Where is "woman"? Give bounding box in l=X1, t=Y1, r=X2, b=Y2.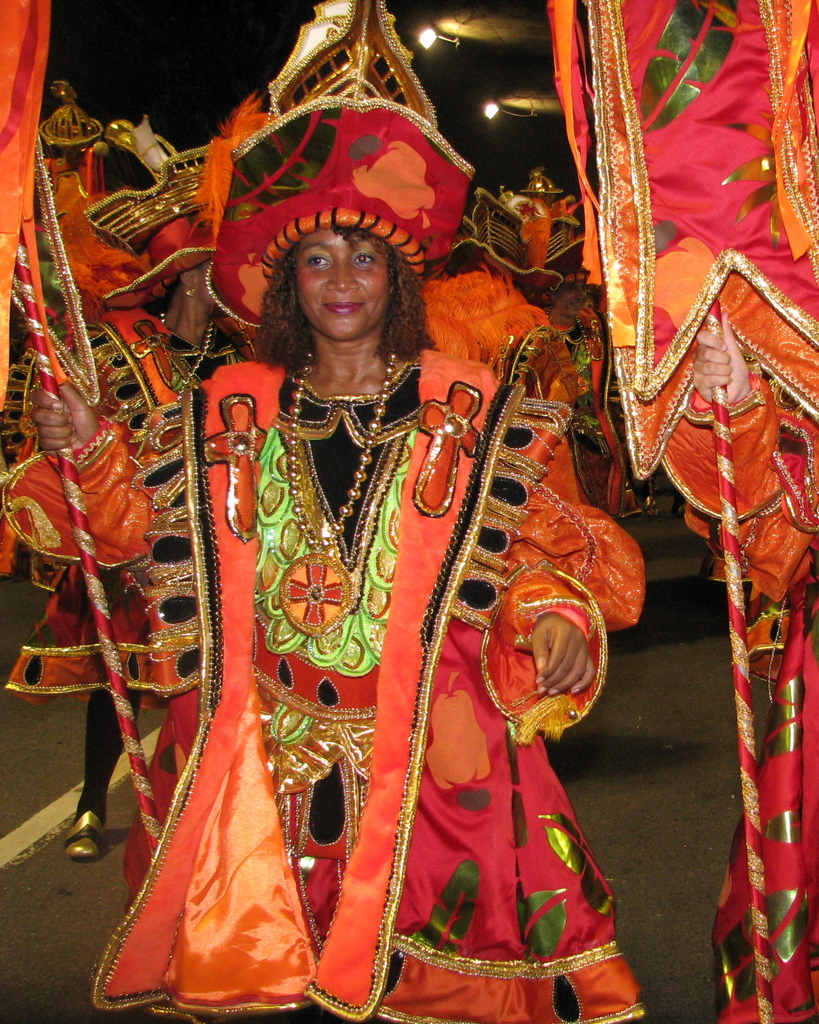
l=171, t=137, r=568, b=959.
